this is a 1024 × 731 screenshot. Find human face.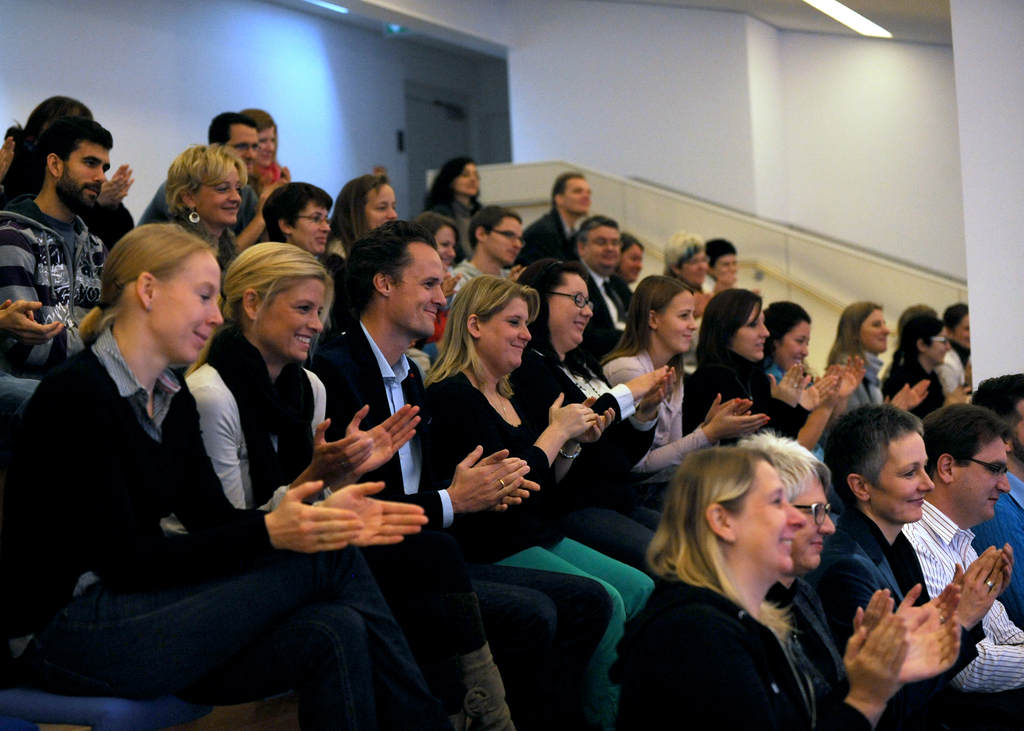
Bounding box: 617, 241, 643, 279.
